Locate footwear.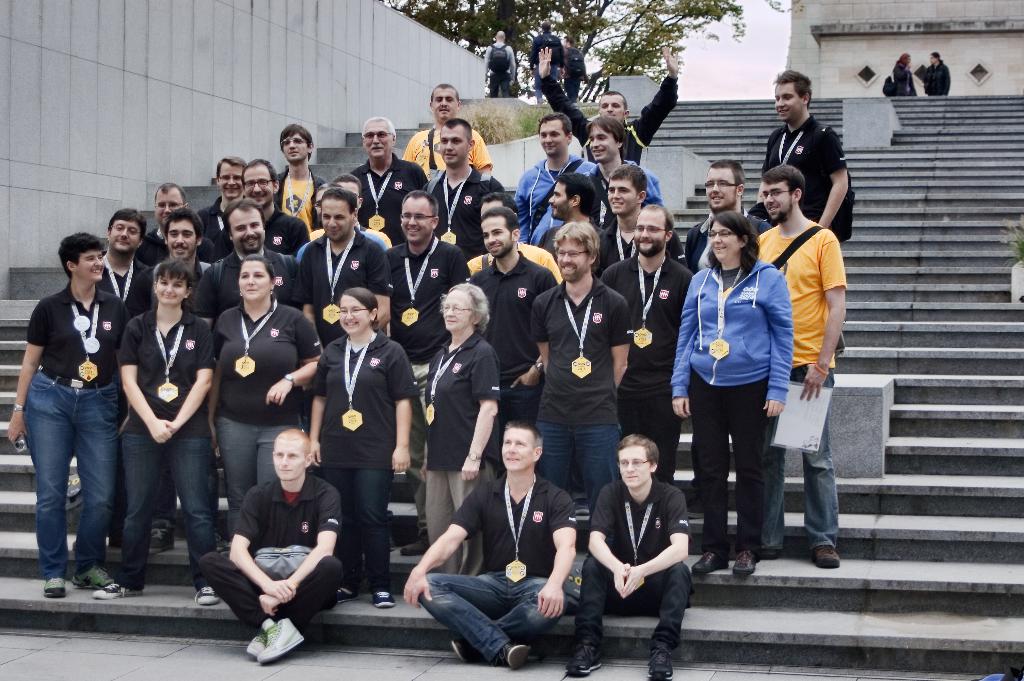
Bounding box: <box>92,582,142,600</box>.
